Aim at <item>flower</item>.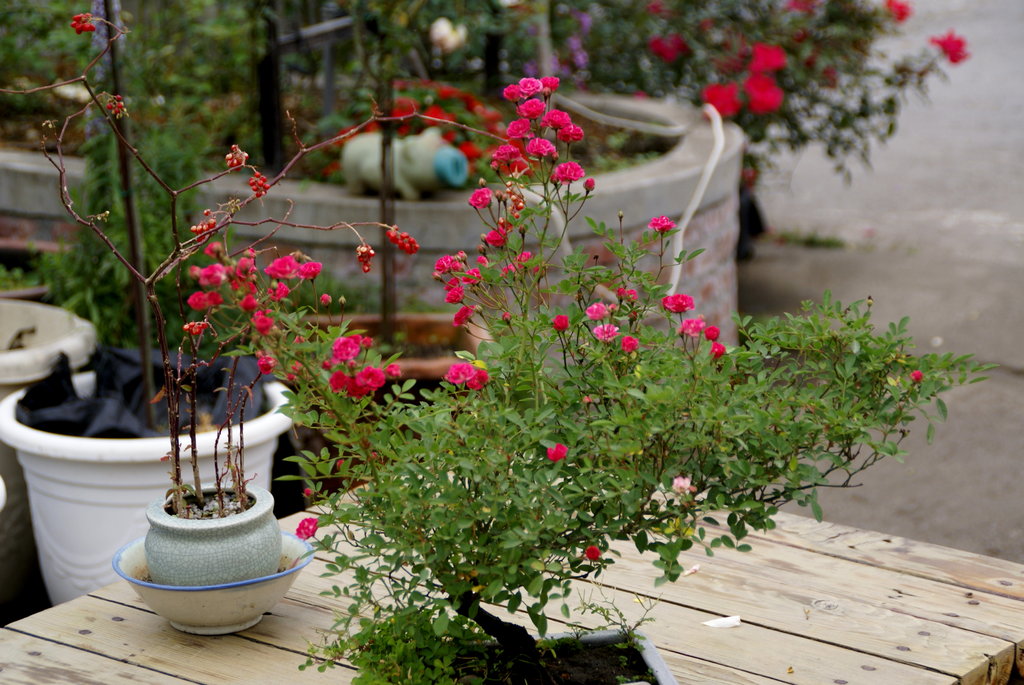
Aimed at l=708, t=338, r=725, b=358.
